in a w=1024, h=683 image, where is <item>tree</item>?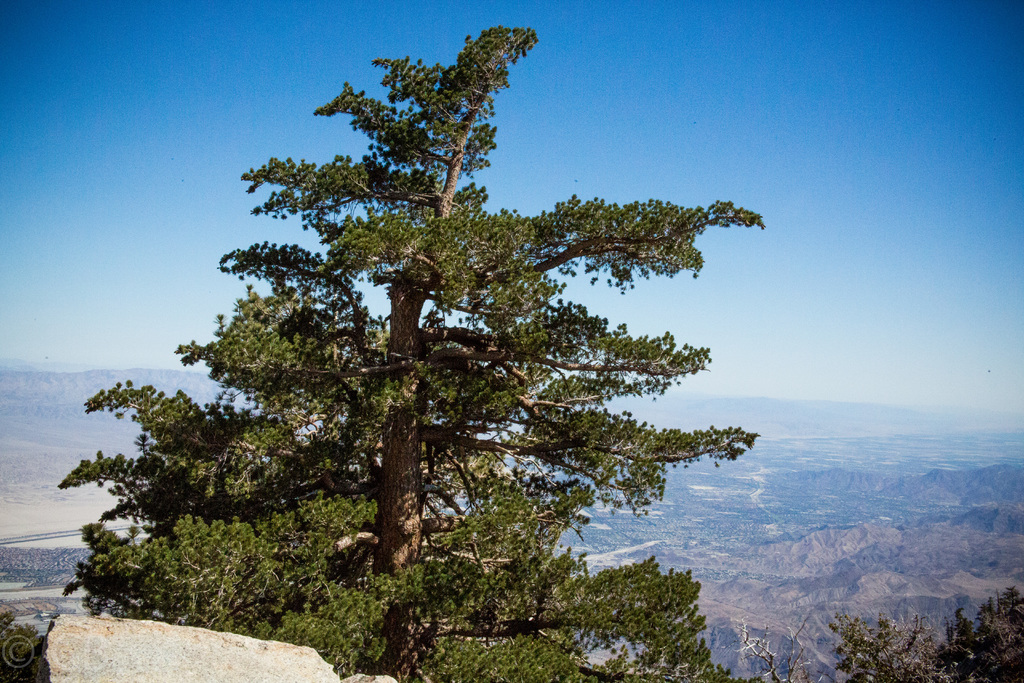
(x1=939, y1=588, x2=1023, y2=682).
